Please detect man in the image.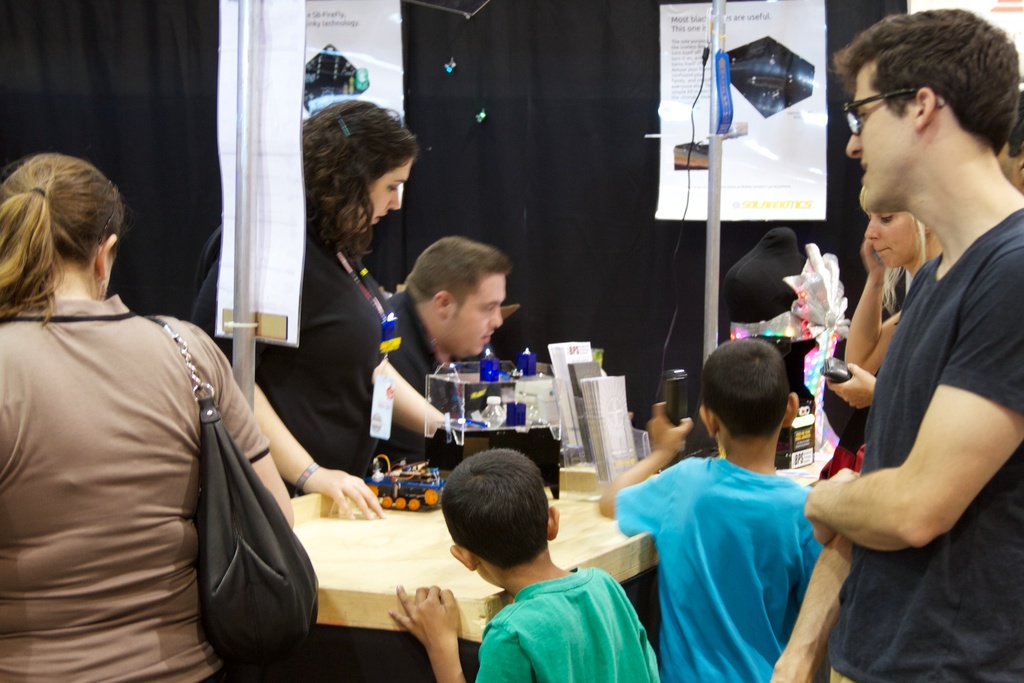
814, 44, 1023, 625.
